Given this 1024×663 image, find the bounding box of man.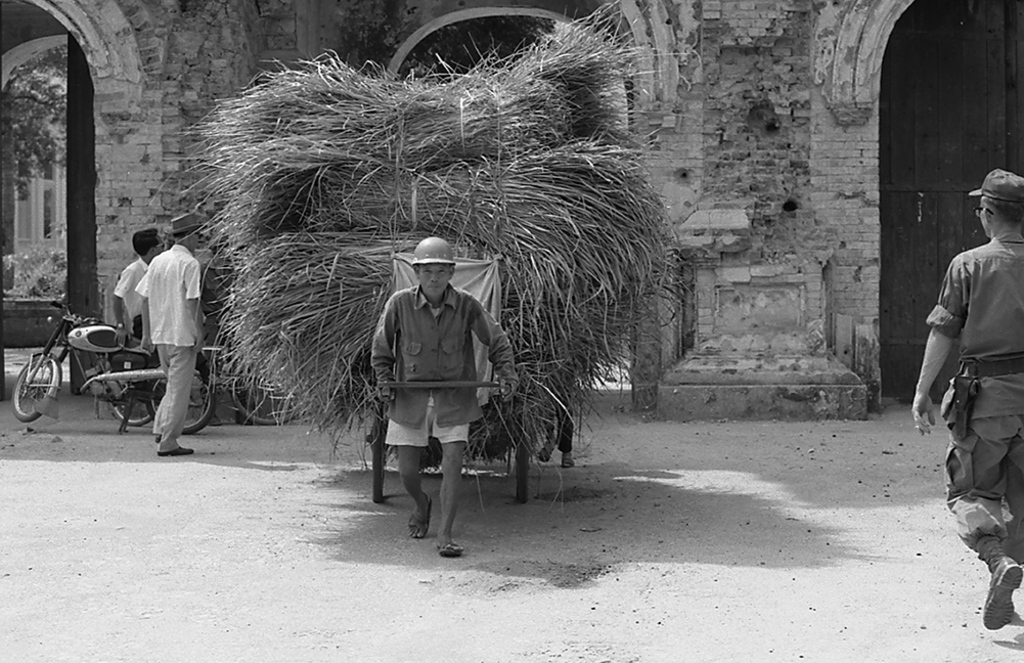
109/227/198/415.
